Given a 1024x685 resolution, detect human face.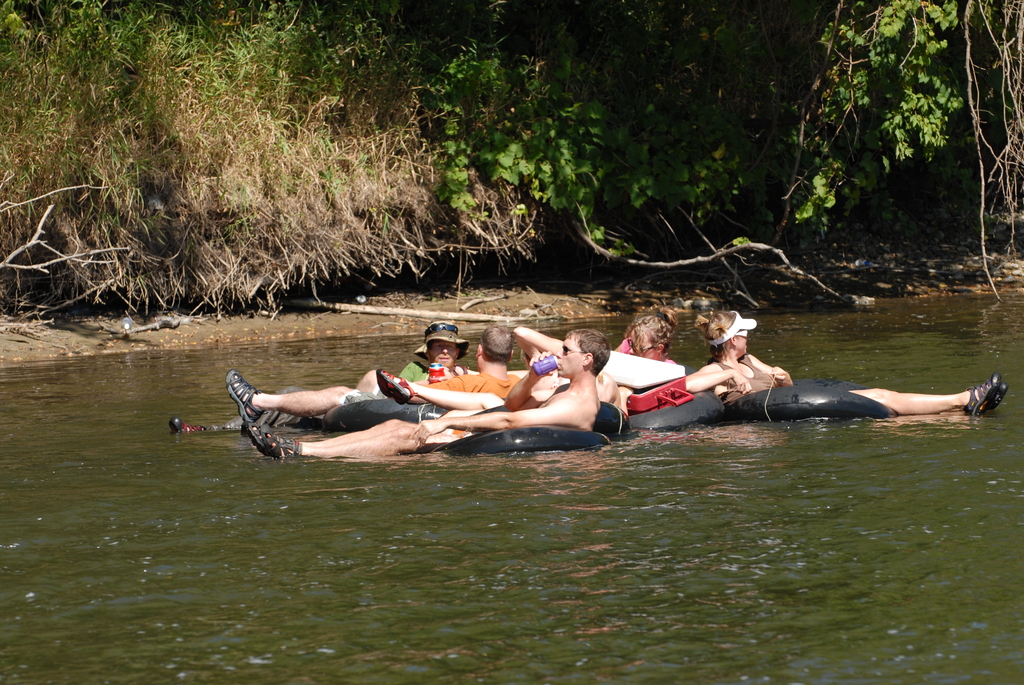
553,336,582,374.
